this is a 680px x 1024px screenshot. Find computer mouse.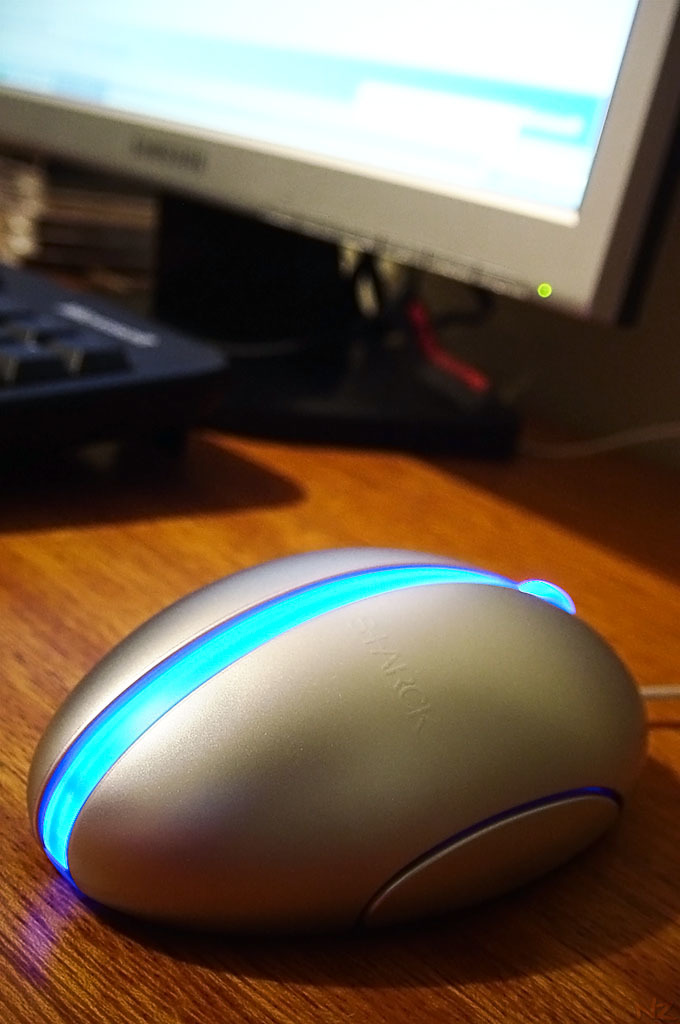
Bounding box: [26, 543, 652, 922].
